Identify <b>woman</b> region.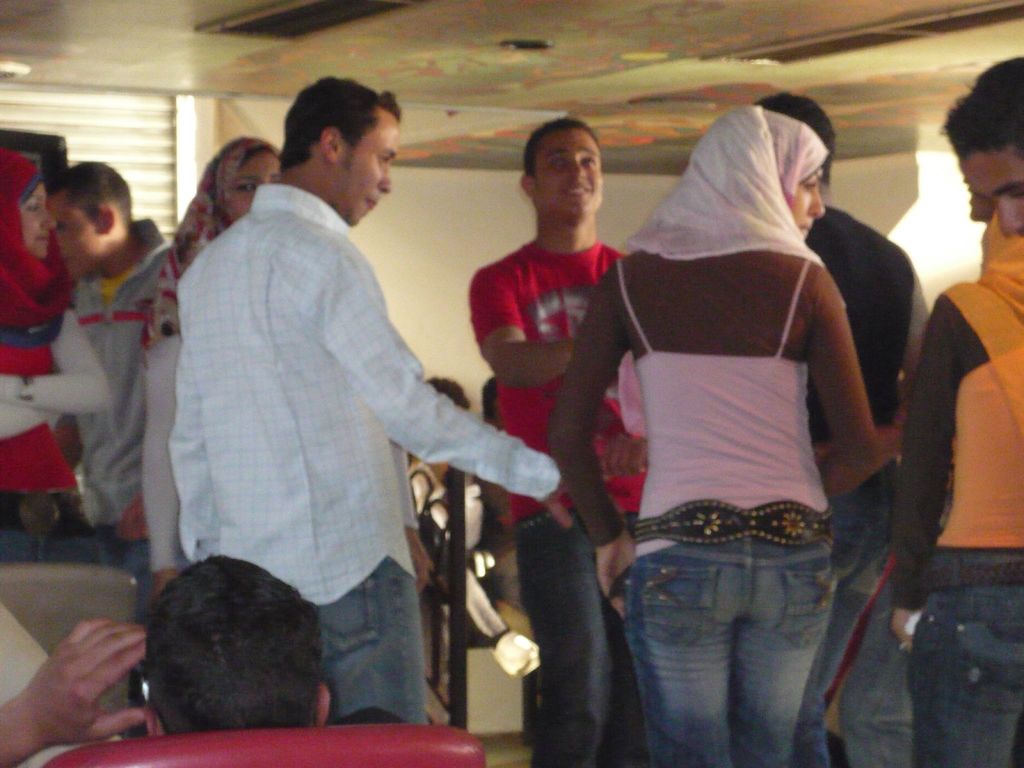
Region: BBox(147, 143, 282, 597).
